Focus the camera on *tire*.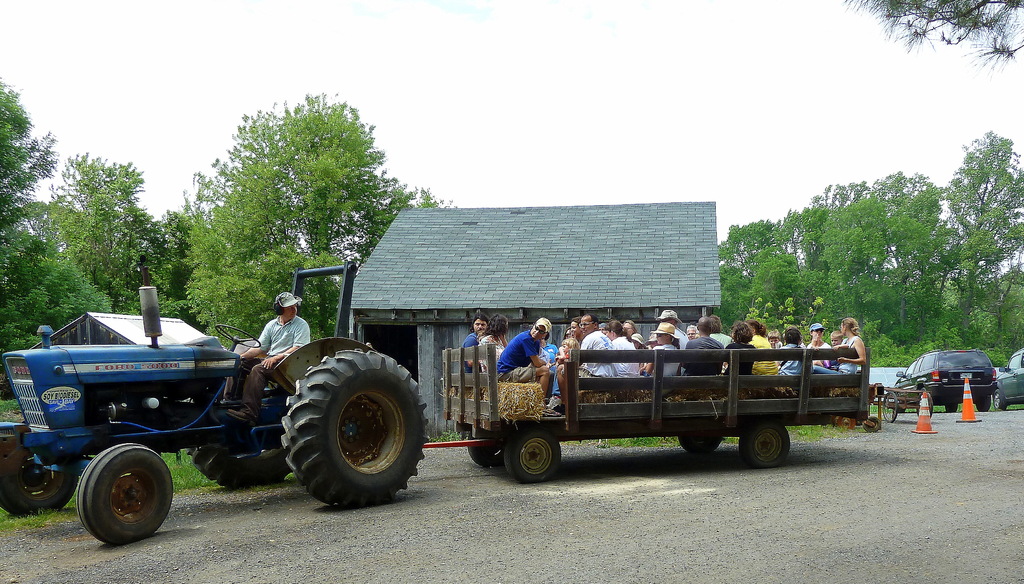
Focus region: l=945, t=404, r=957, b=413.
